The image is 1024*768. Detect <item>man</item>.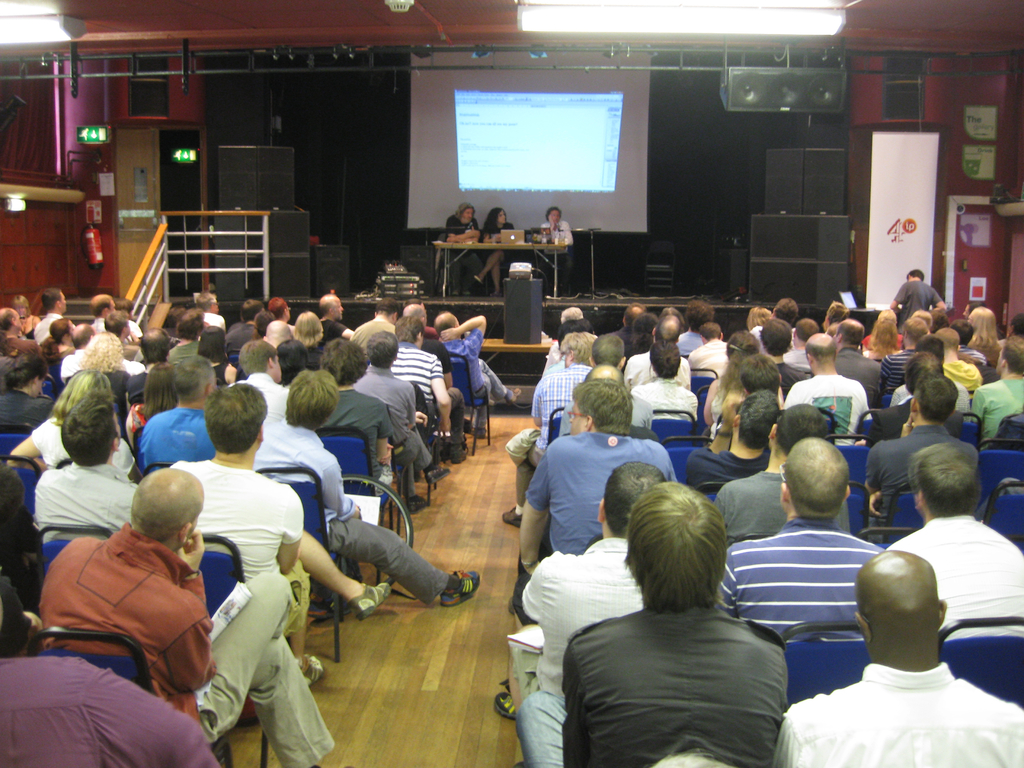
Detection: [x1=225, y1=299, x2=266, y2=352].
